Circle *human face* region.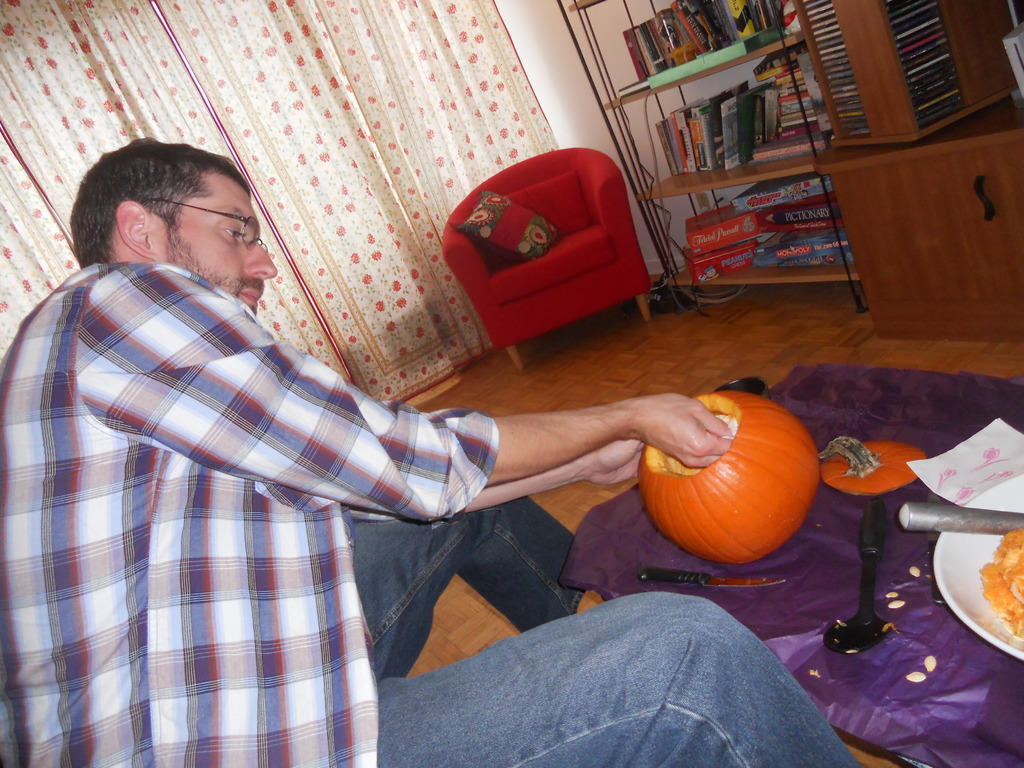
Region: [left=159, top=170, right=272, bottom=318].
